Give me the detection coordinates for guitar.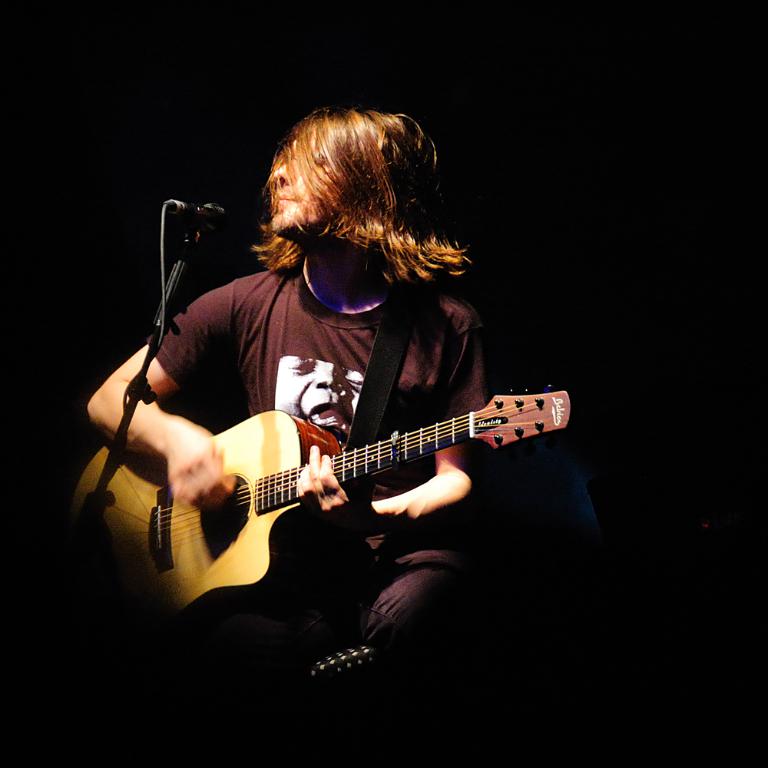
bbox(75, 388, 573, 614).
